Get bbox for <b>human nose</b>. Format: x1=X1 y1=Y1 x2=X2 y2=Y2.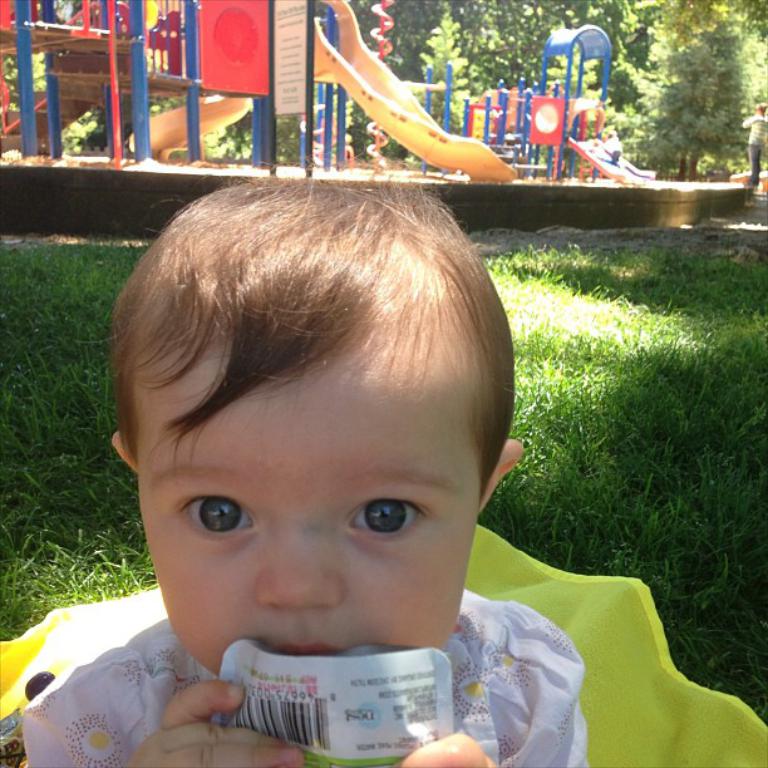
x1=256 y1=521 x2=343 y2=607.
